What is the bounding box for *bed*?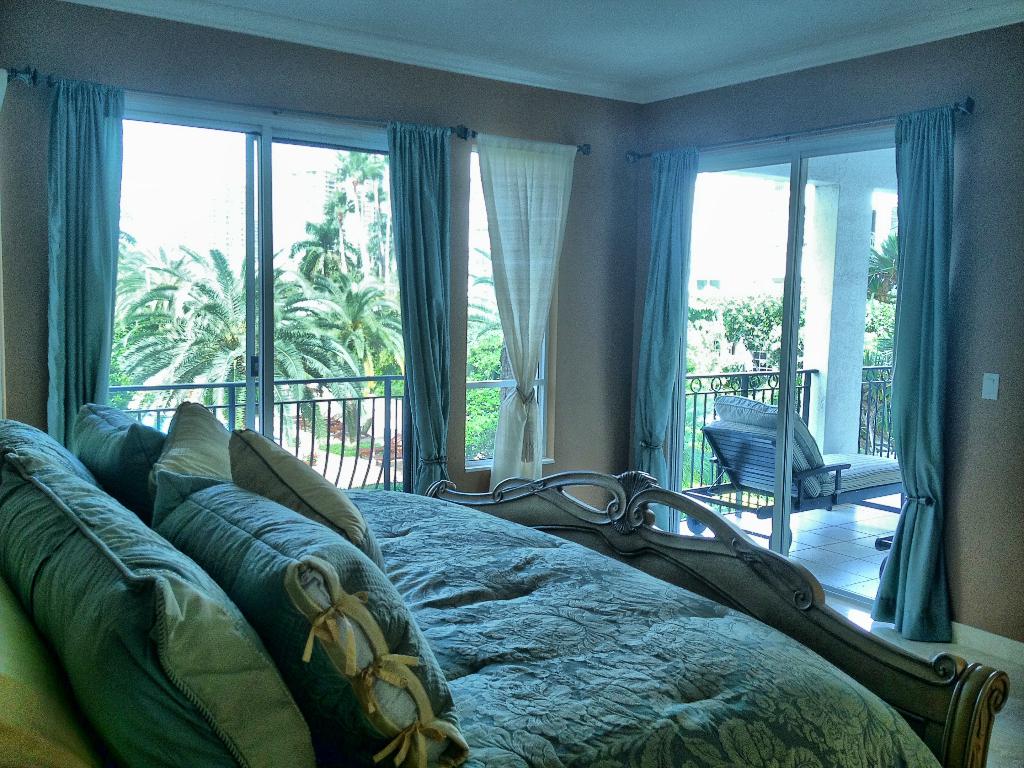
<box>0,468,1008,767</box>.
